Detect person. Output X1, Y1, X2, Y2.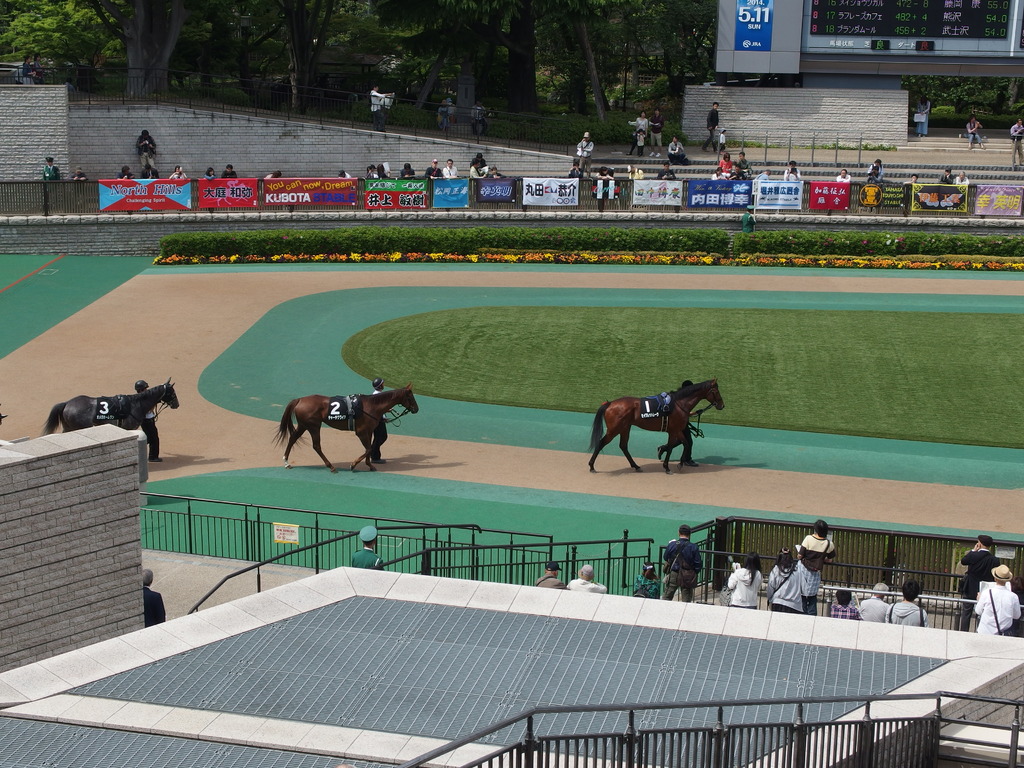
168, 163, 189, 183.
